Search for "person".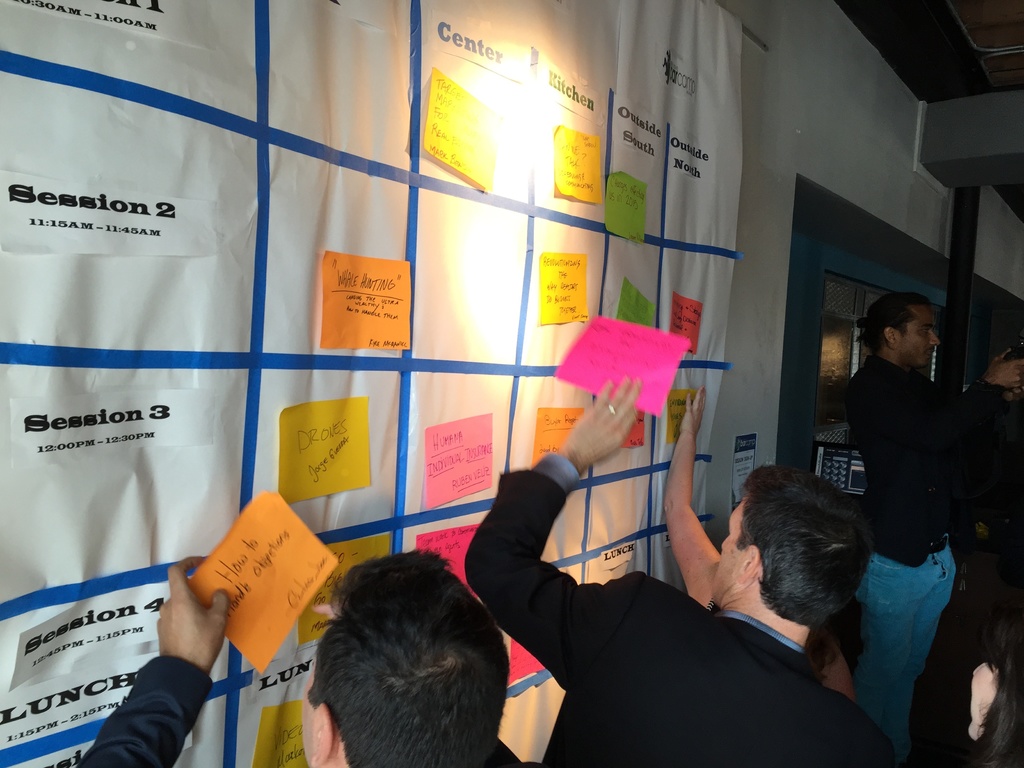
Found at rect(838, 254, 987, 743).
